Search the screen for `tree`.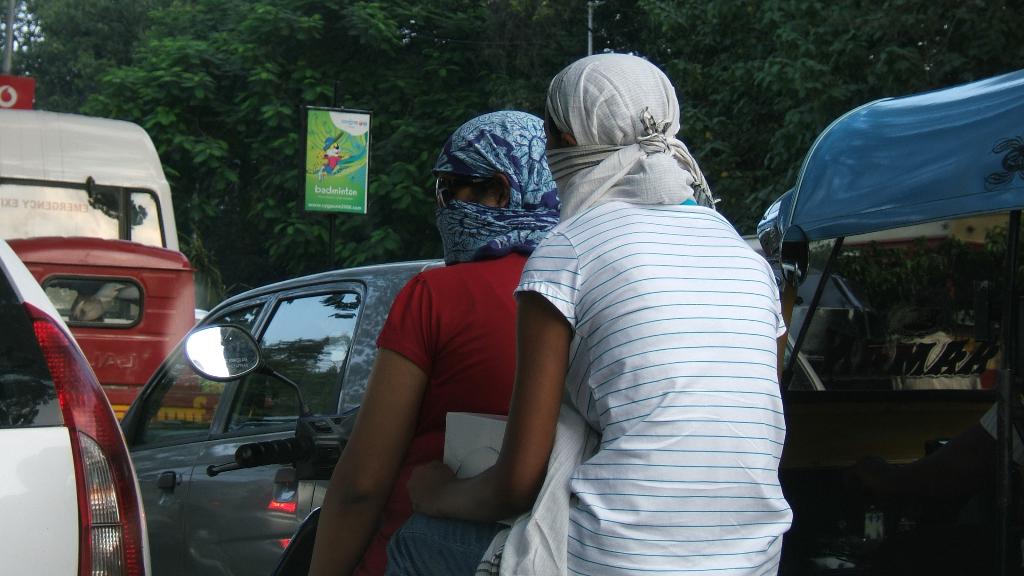
Found at select_region(22, 0, 623, 306).
